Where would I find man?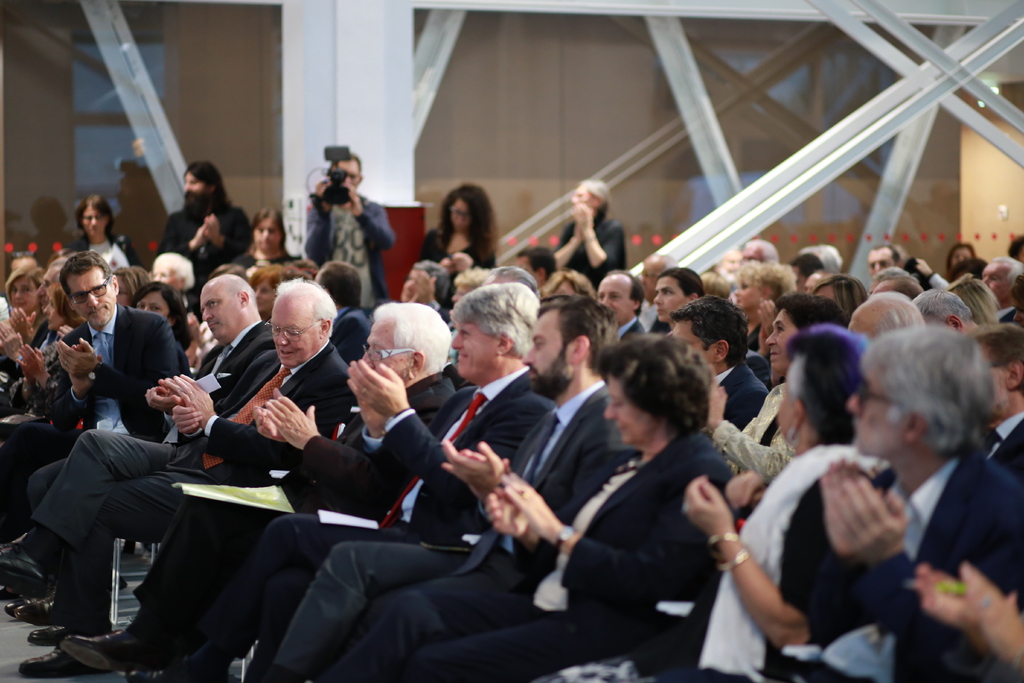
At 0/272/282/647.
